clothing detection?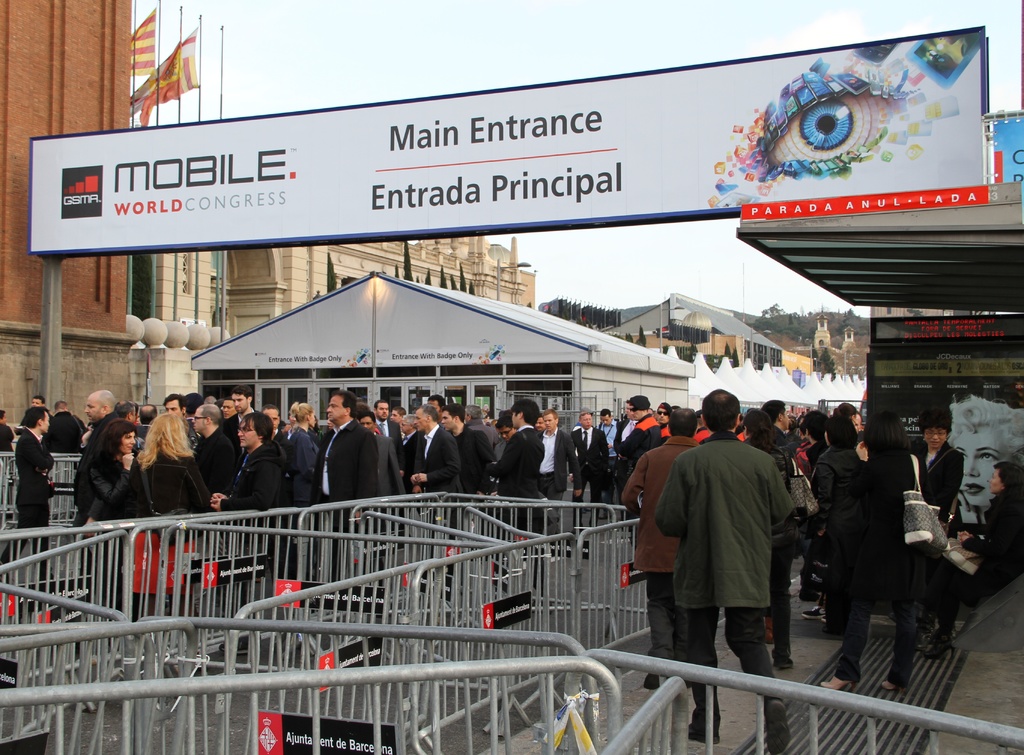
534 428 585 503
